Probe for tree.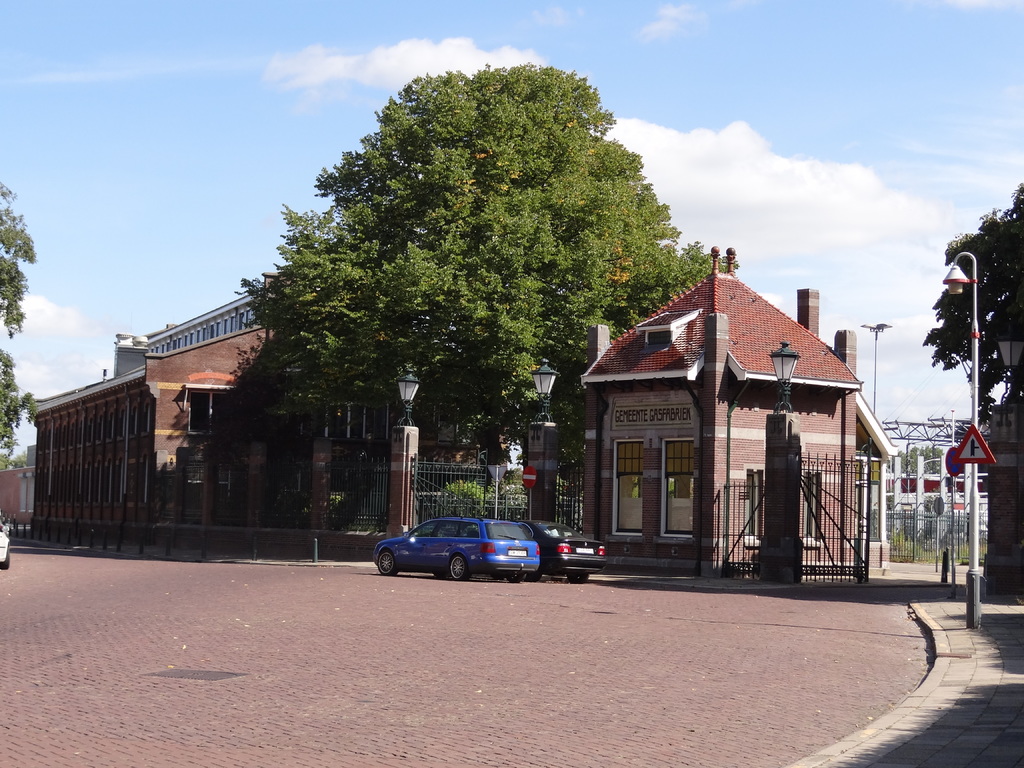
Probe result: <region>236, 61, 747, 493</region>.
